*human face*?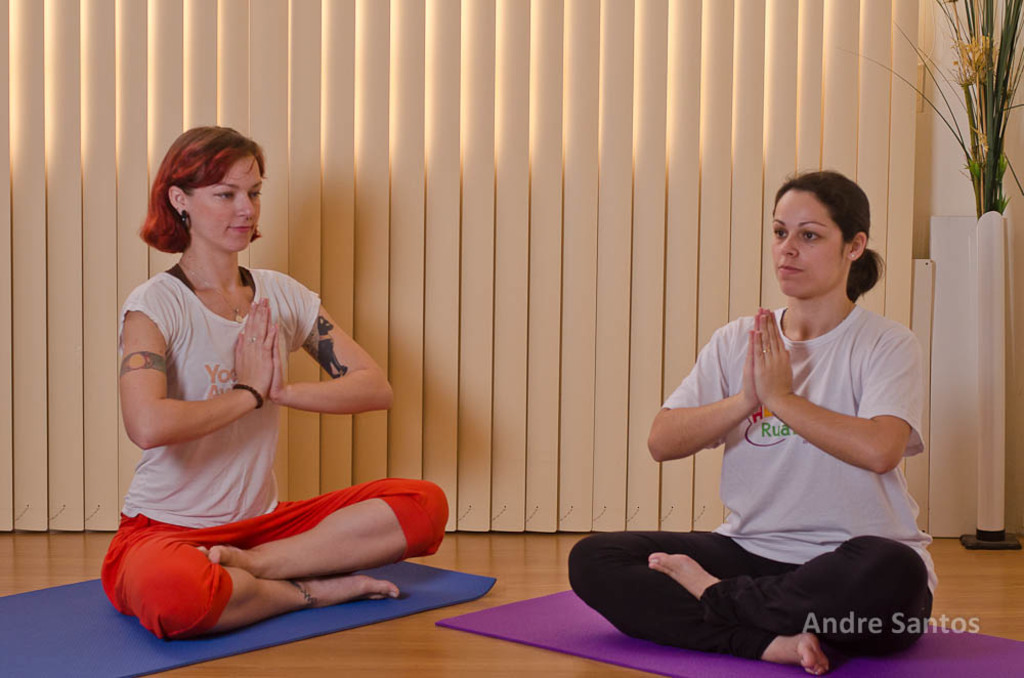
pyautogui.locateOnScreen(186, 156, 258, 251)
